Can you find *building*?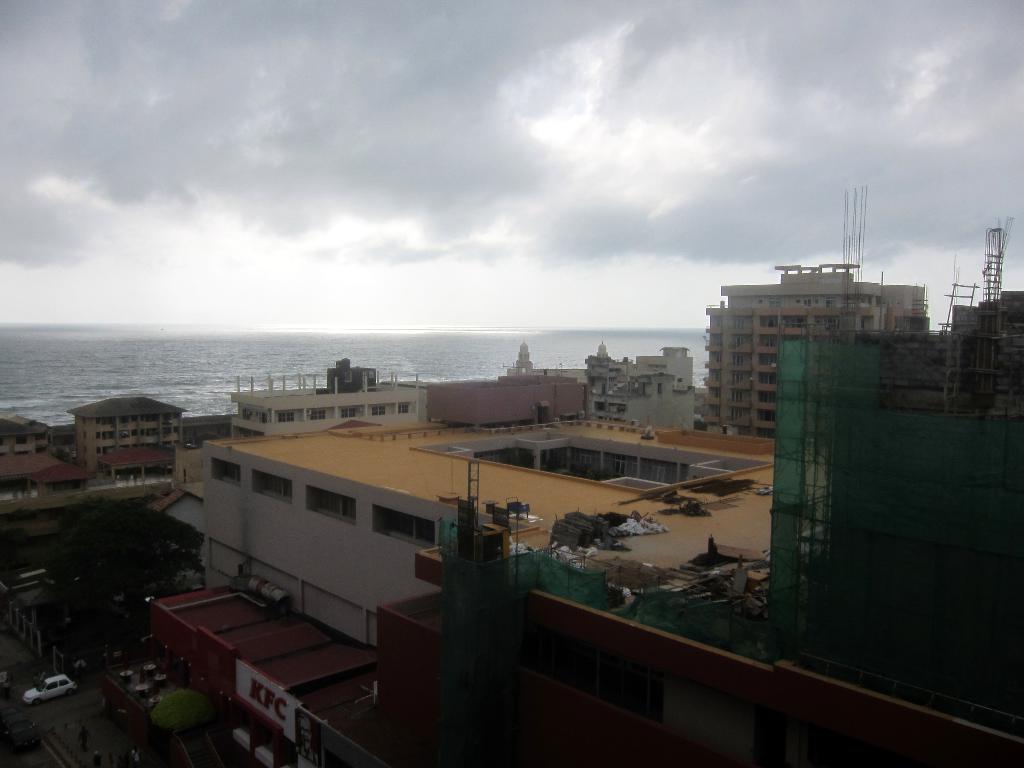
Yes, bounding box: region(505, 348, 694, 430).
